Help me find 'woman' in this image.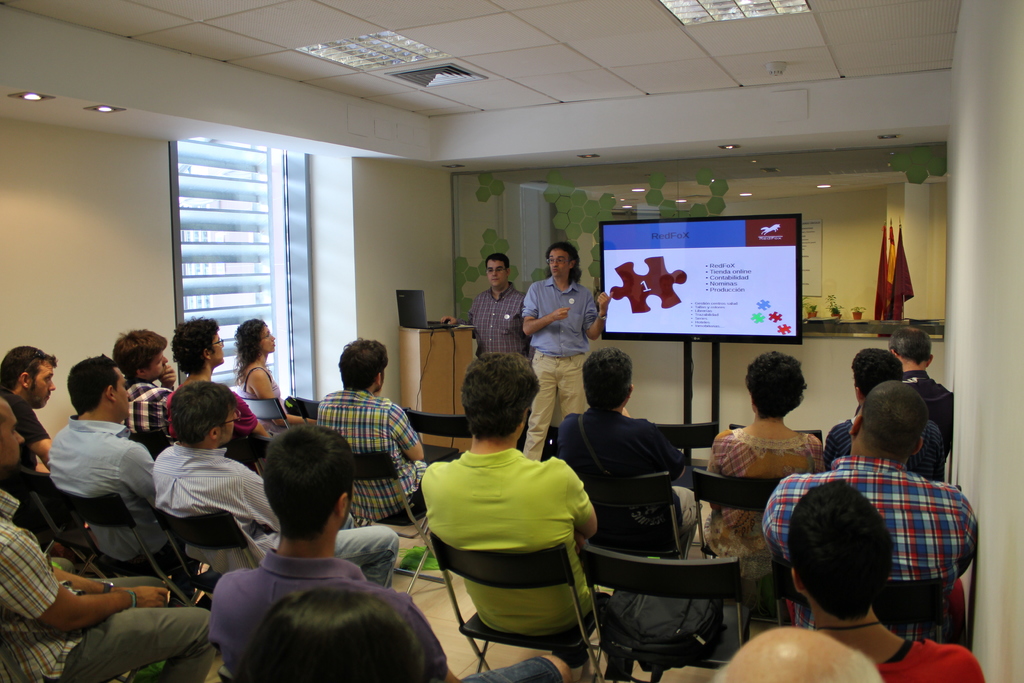
Found it: detection(232, 317, 316, 436).
